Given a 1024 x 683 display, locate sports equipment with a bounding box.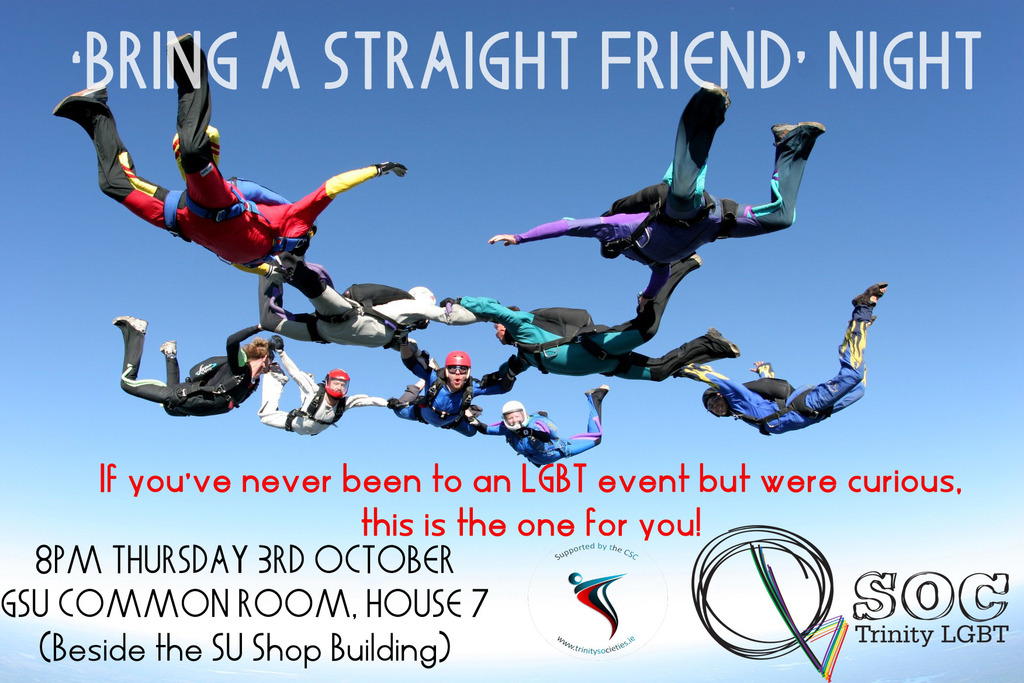
Located: (243,340,272,378).
